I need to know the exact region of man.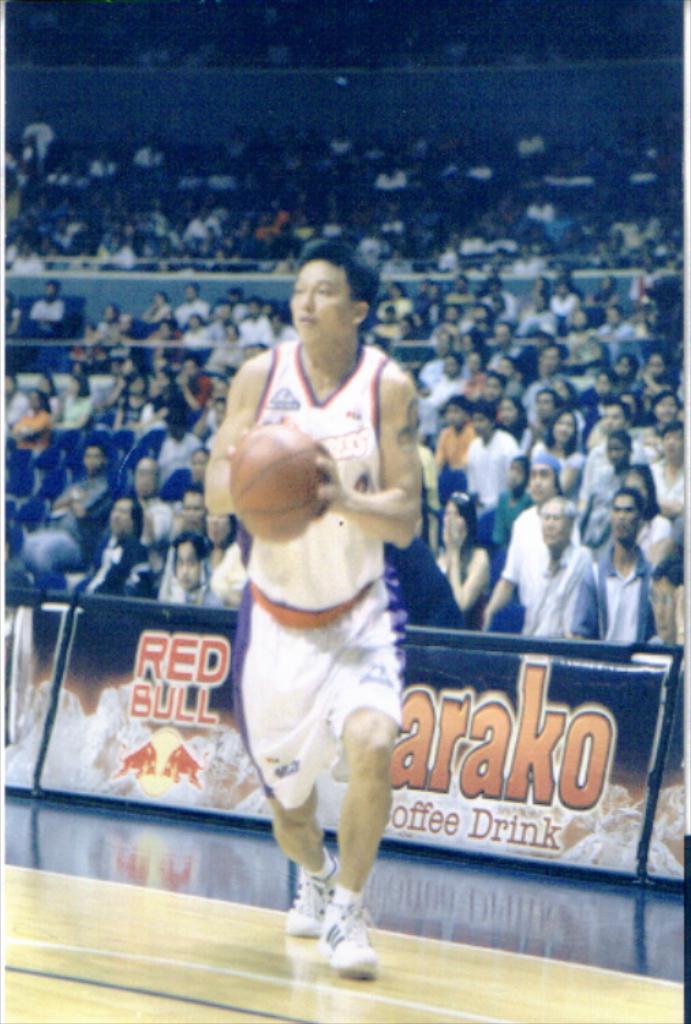
Region: <box>523,332,565,393</box>.
